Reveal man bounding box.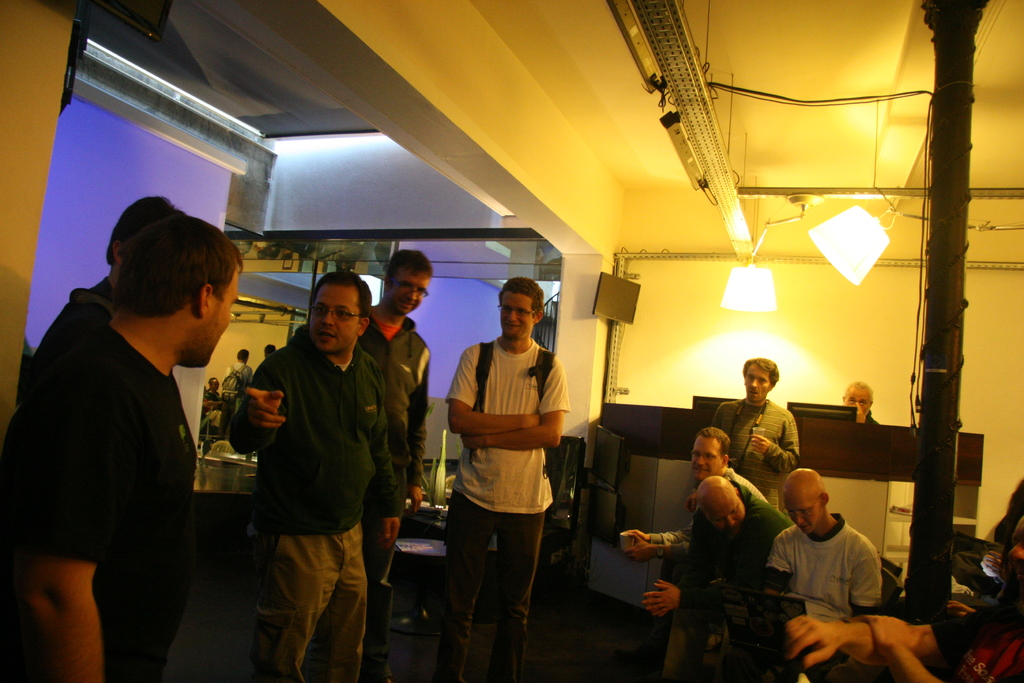
Revealed: l=0, t=218, r=245, b=682.
